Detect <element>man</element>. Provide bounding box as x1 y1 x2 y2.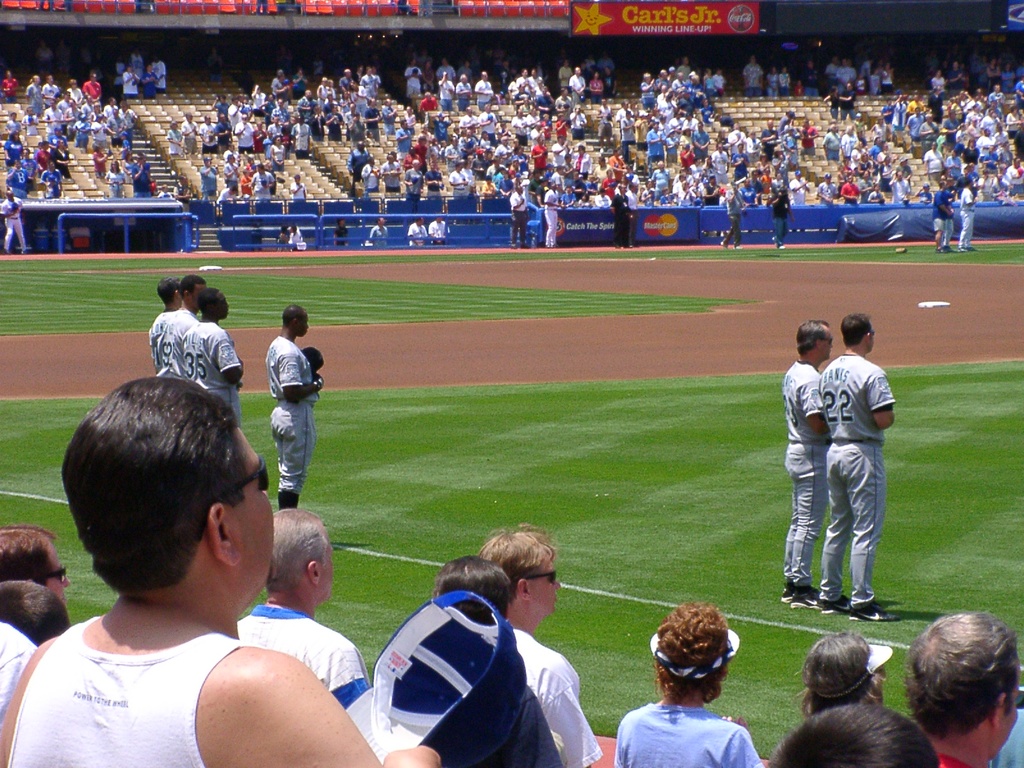
780 316 830 607.
